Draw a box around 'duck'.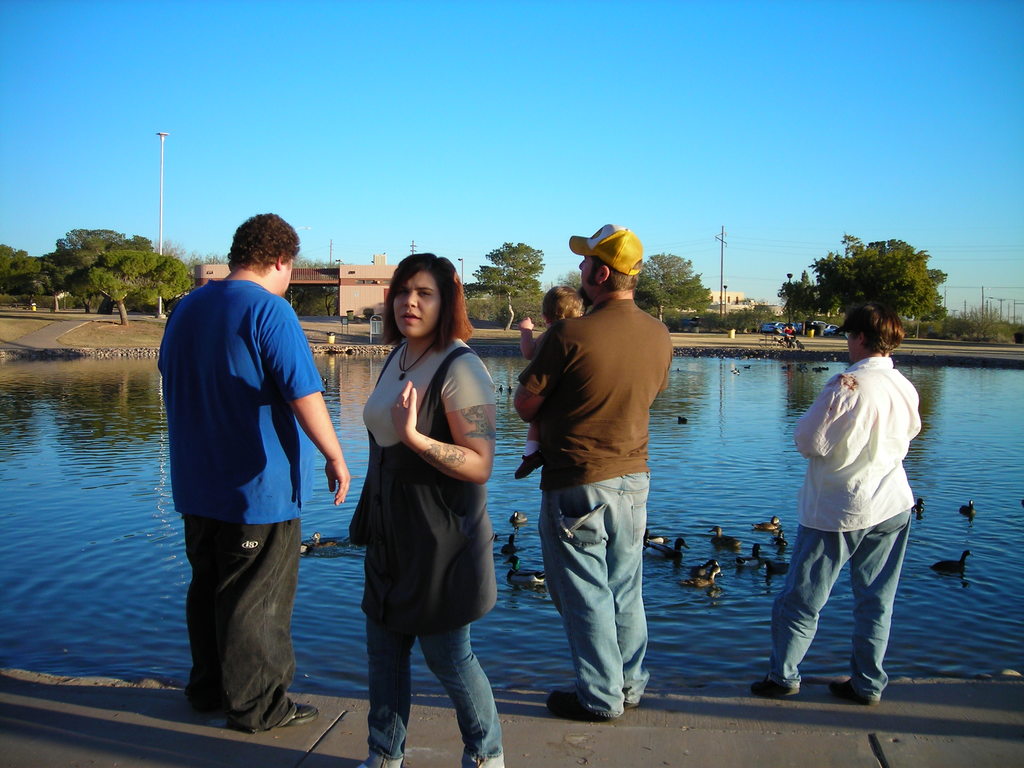
pyautogui.locateOnScreen(749, 515, 784, 533).
